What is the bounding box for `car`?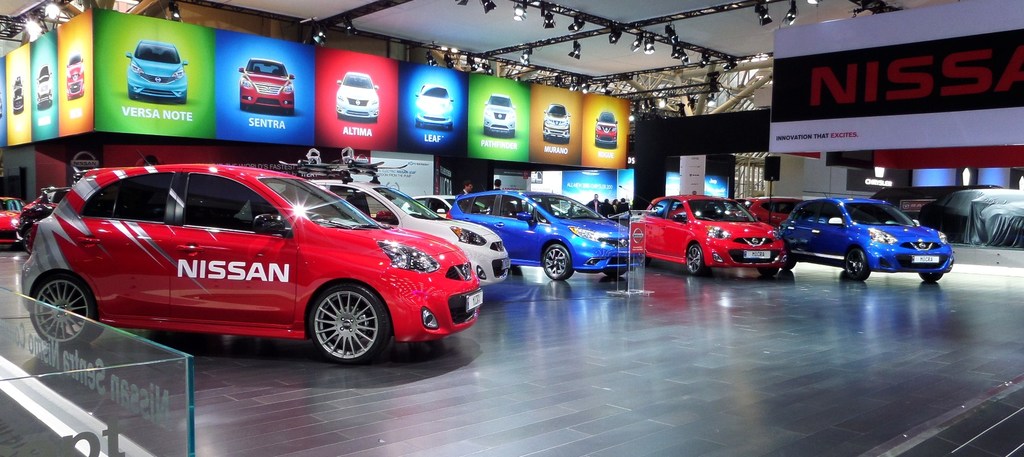
765:188:948:280.
